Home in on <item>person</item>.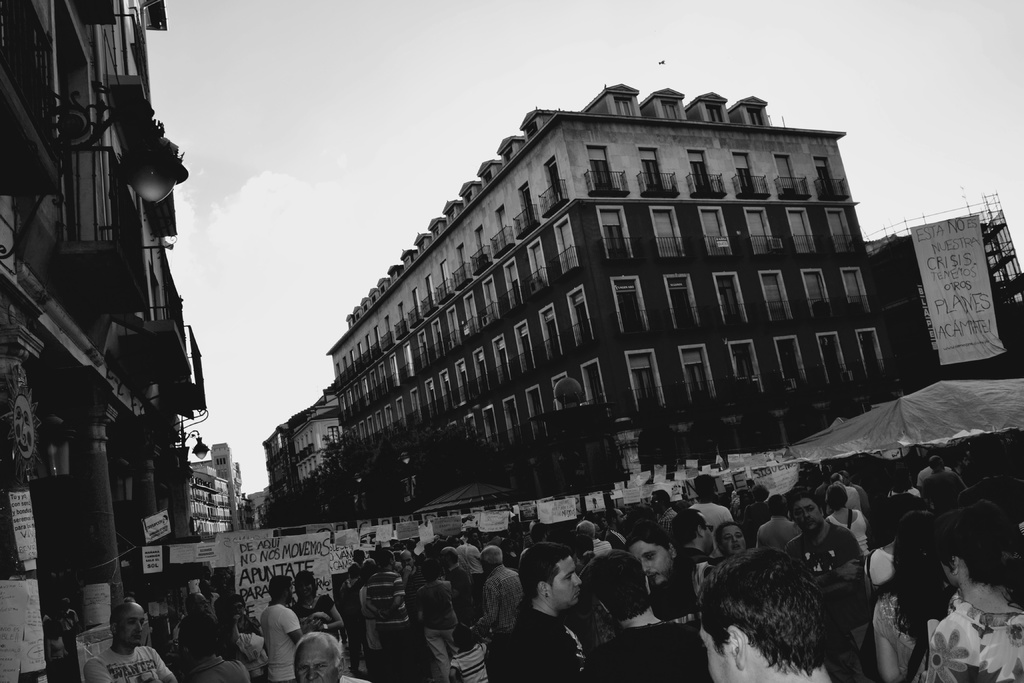
Homed in at l=188, t=593, r=230, b=641.
